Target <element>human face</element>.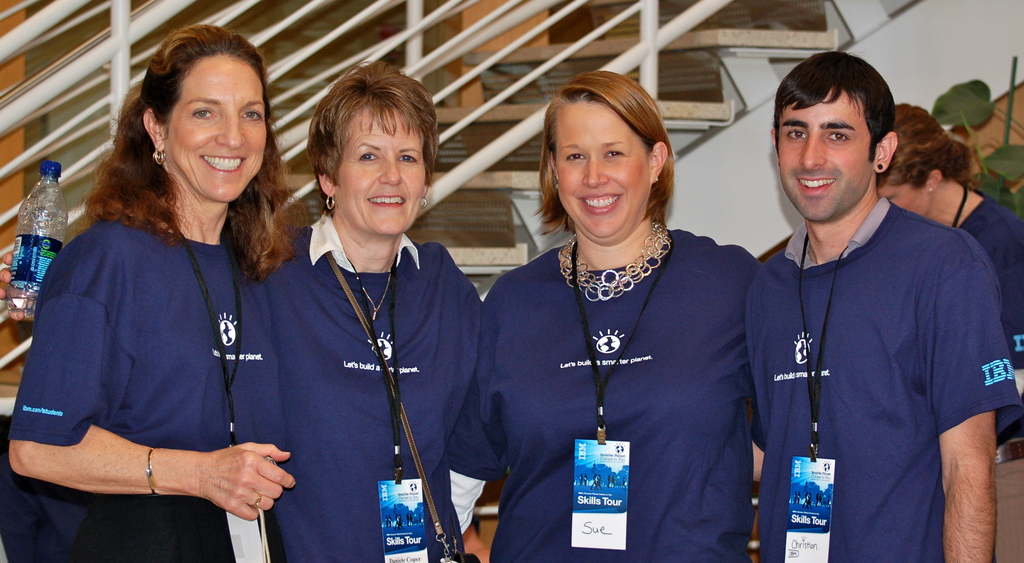
Target region: (552,95,650,239).
